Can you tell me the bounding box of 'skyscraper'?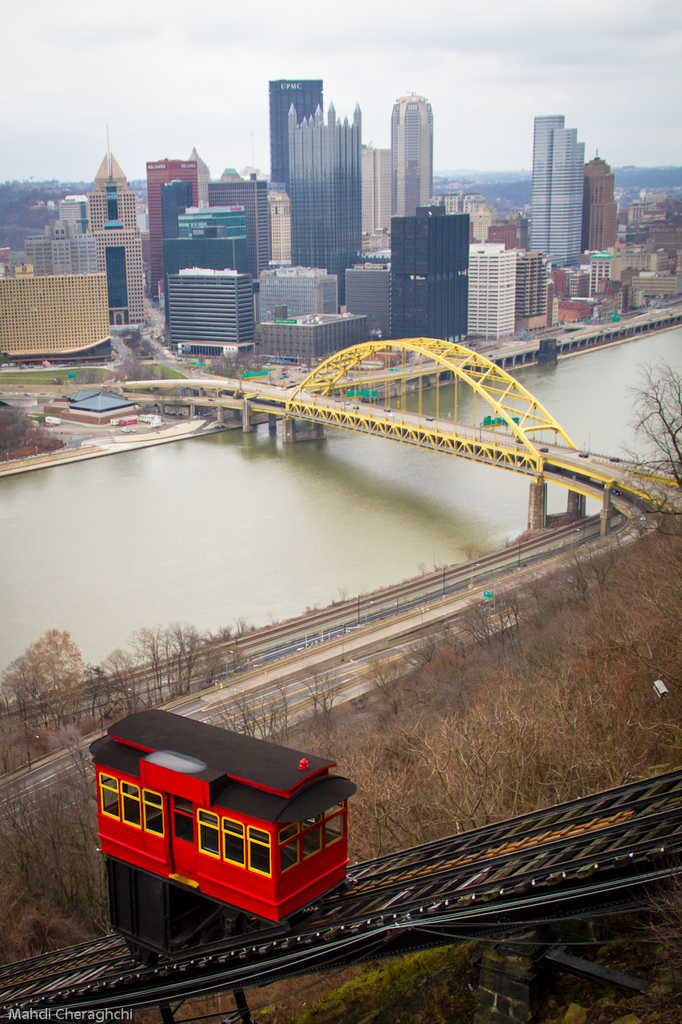
262/69/321/192.
